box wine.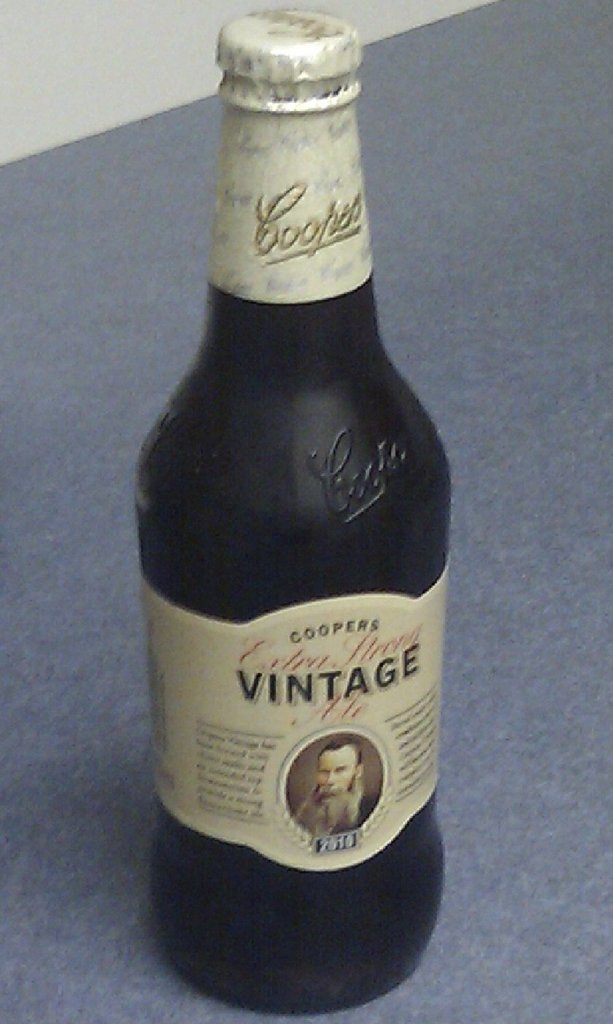
(left=145, top=0, right=439, bottom=977).
